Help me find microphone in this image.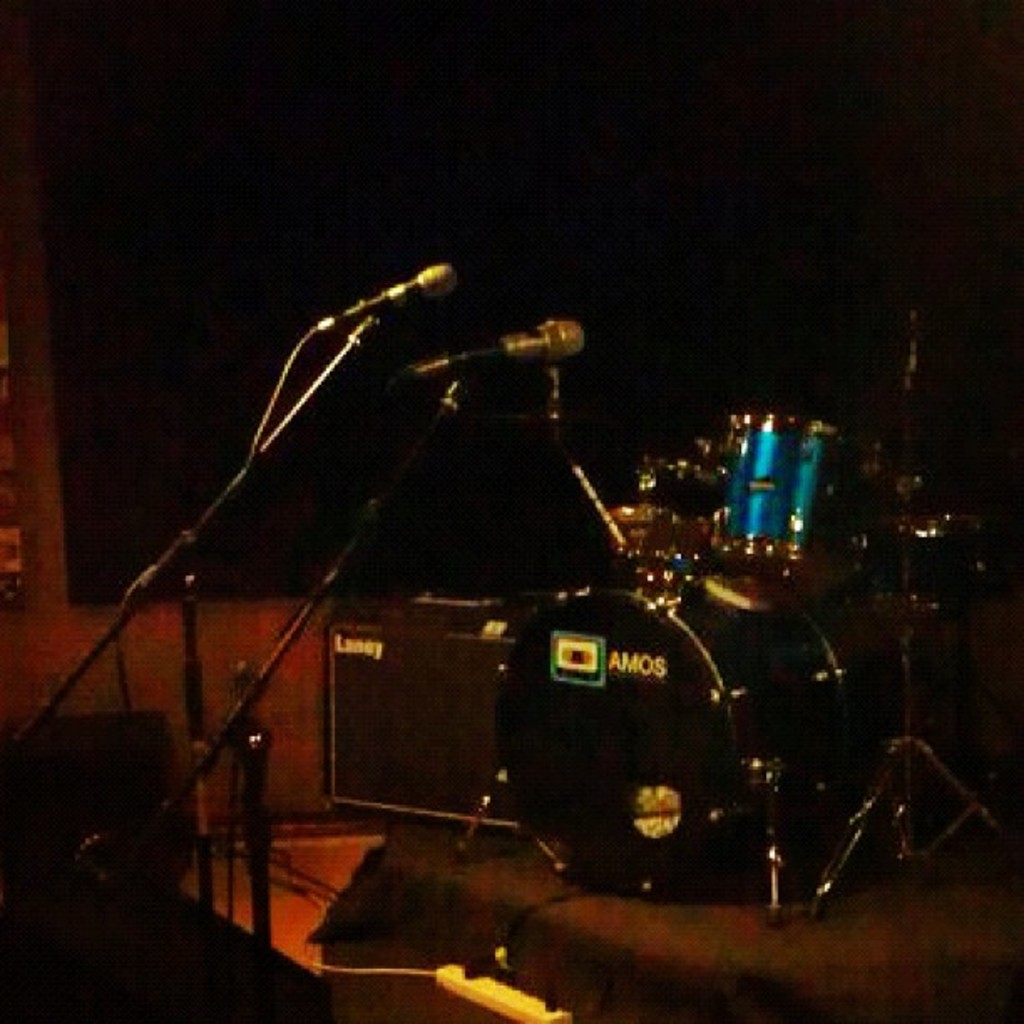
Found it: bbox=(407, 315, 584, 373).
